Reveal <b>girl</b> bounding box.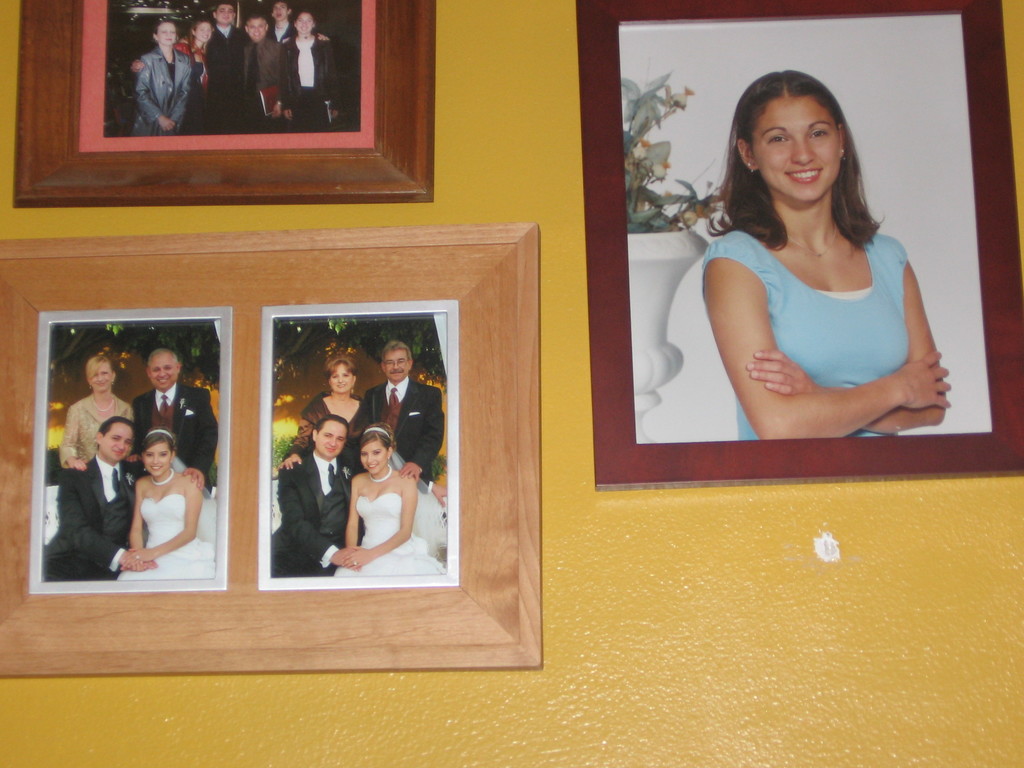
Revealed: rect(118, 429, 218, 586).
